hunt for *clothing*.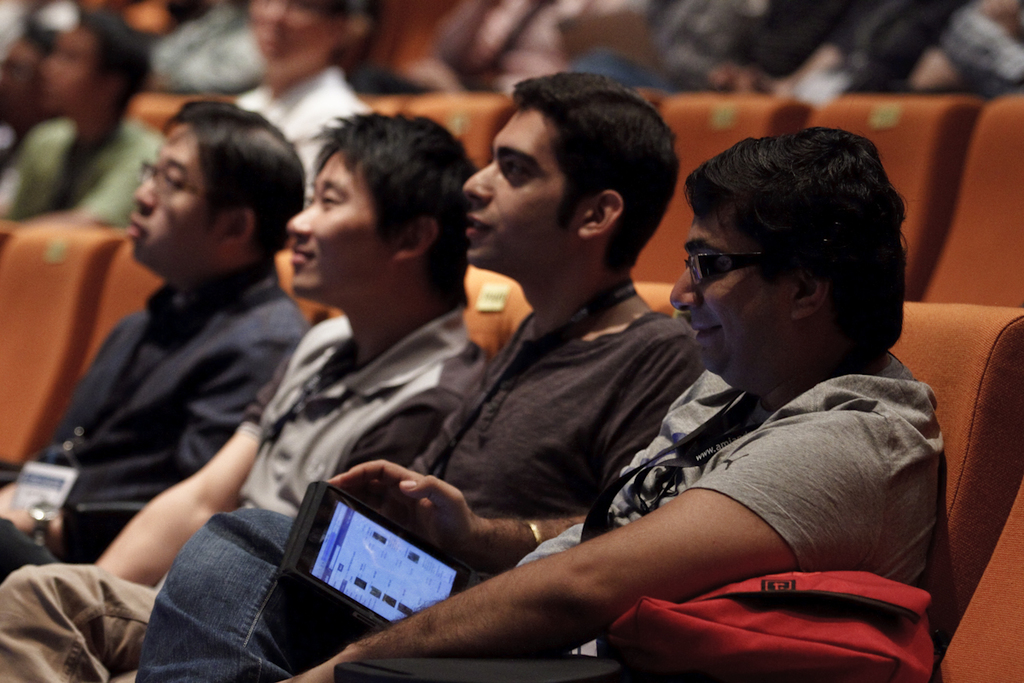
Hunted down at Rect(152, 0, 265, 87).
